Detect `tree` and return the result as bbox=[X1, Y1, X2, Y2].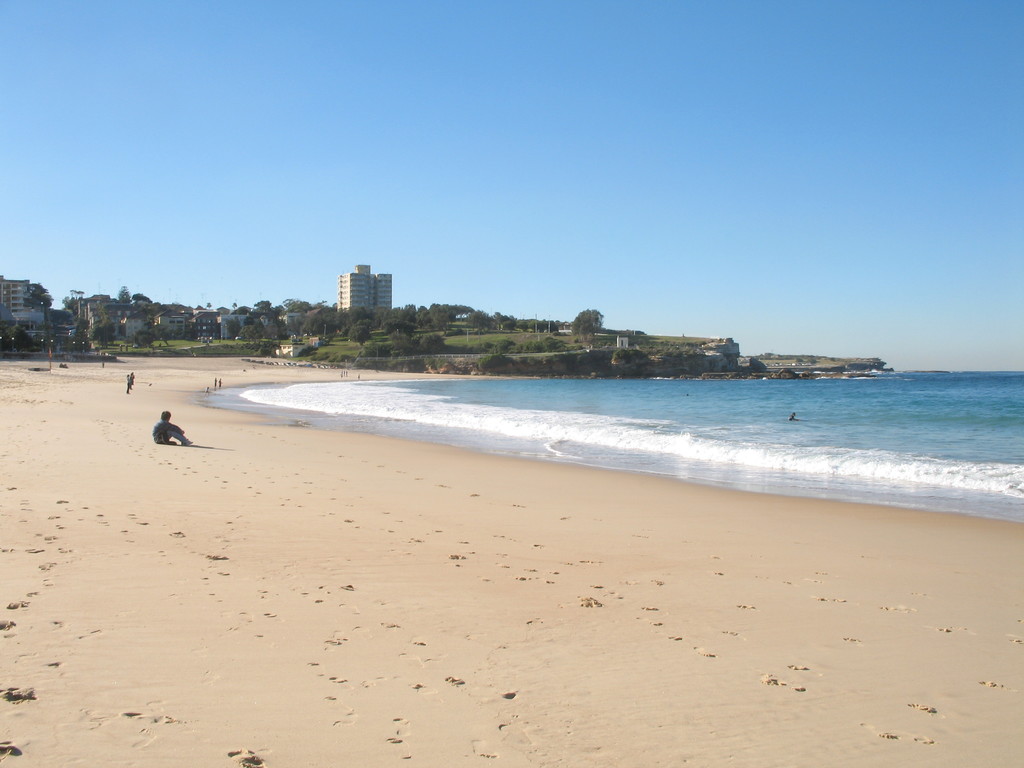
bbox=[334, 301, 378, 332].
